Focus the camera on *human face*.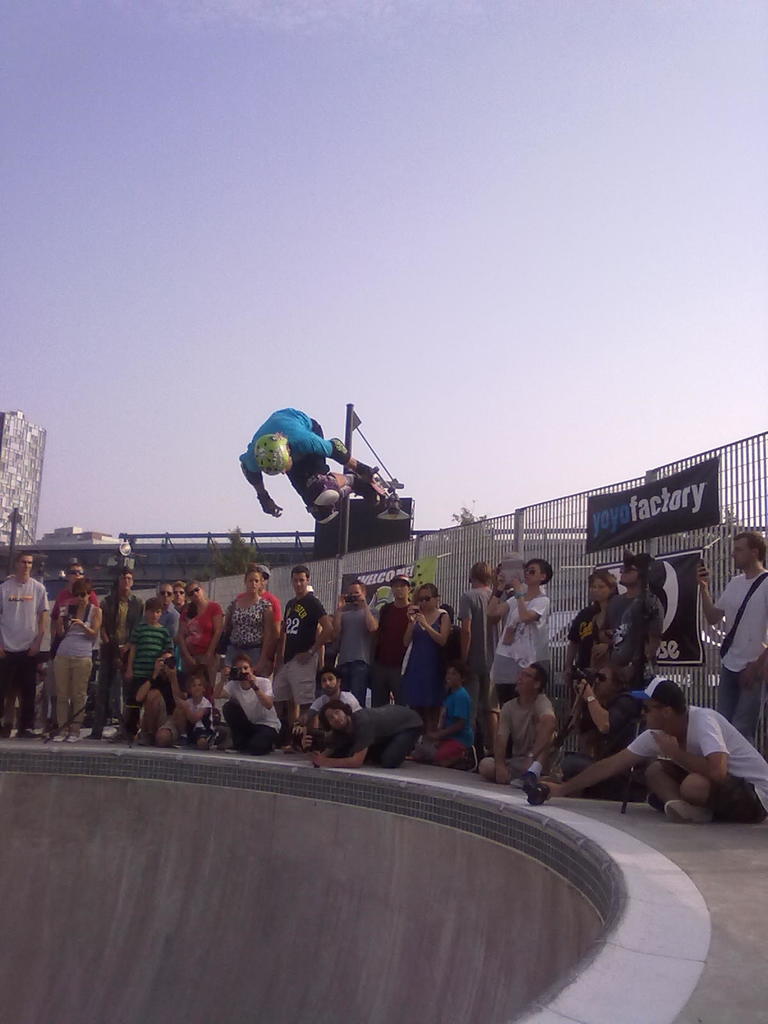
Focus region: 17,555,33,576.
